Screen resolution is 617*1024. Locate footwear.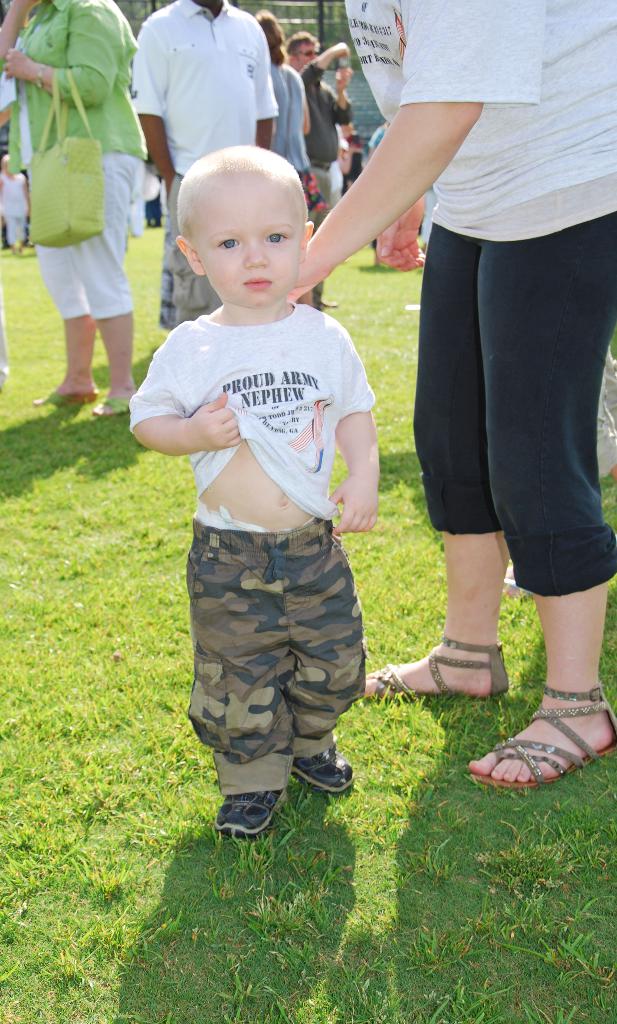
[left=298, top=746, right=361, bottom=791].
